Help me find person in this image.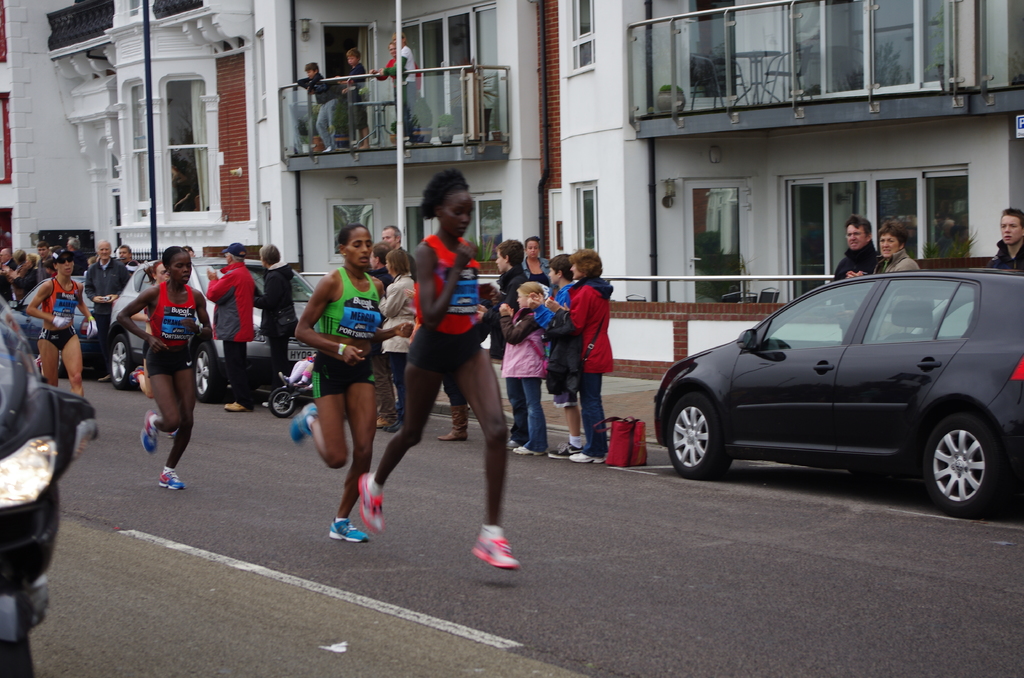
Found it: locate(263, 241, 299, 397).
